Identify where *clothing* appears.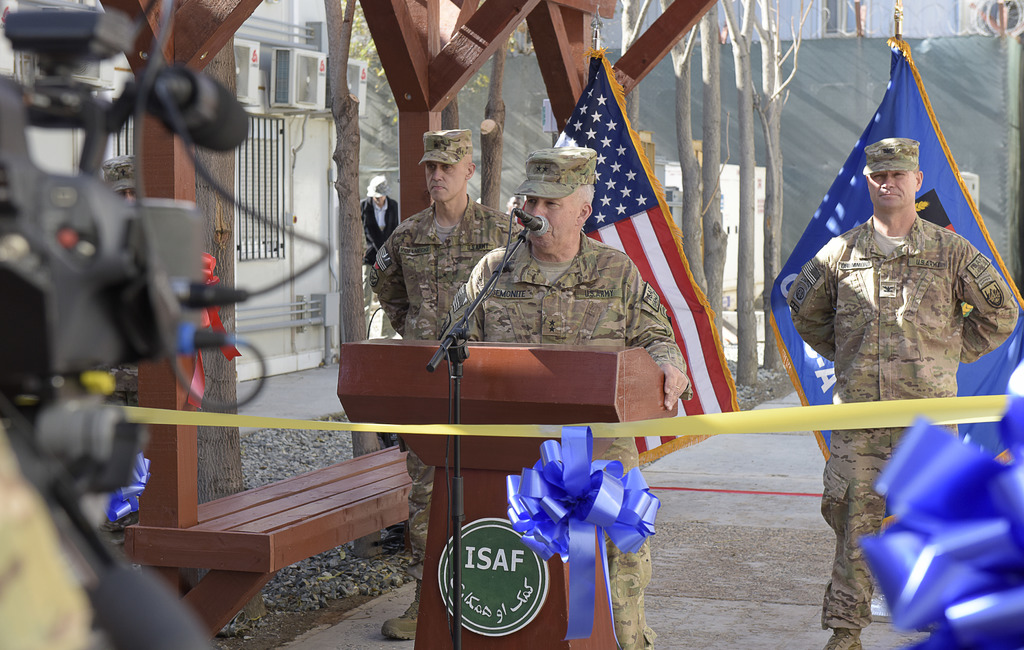
Appears at <bbox>366, 195, 397, 277</bbox>.
